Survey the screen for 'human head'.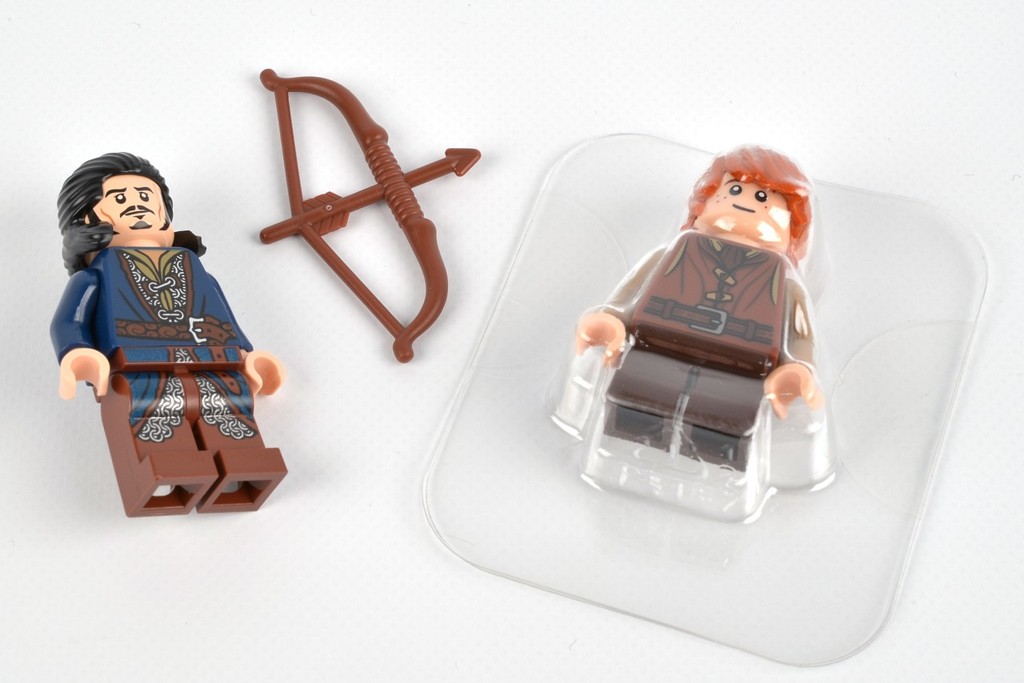
Survey found: Rect(681, 146, 811, 258).
